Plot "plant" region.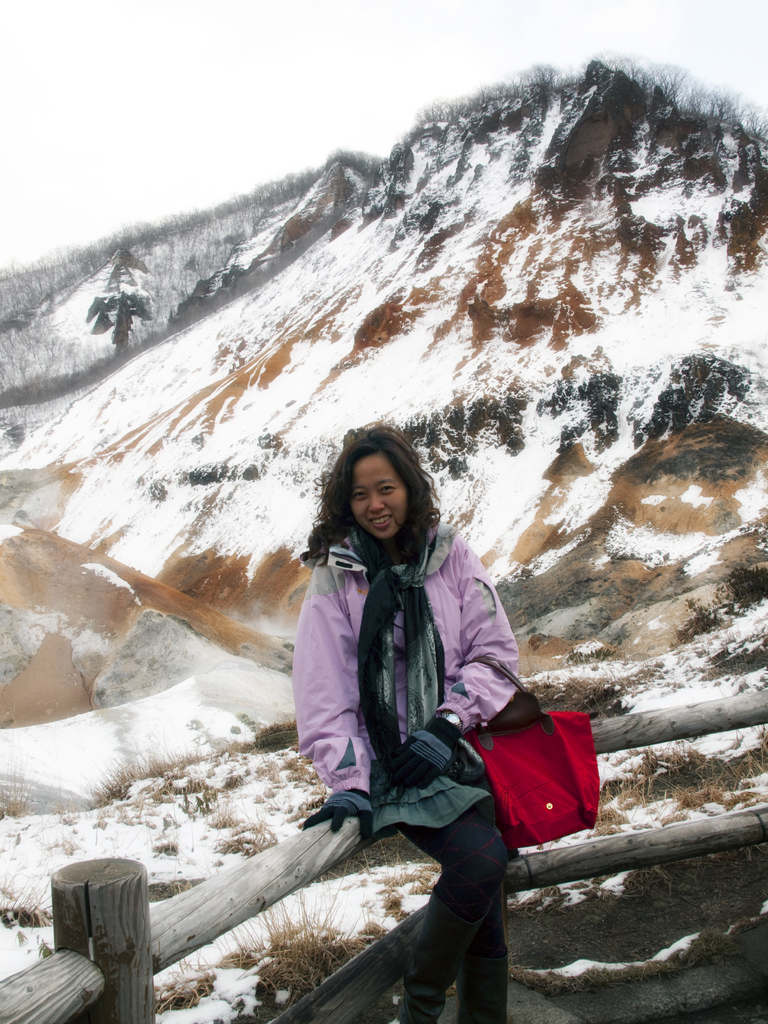
Plotted at bbox(0, 778, 43, 829).
